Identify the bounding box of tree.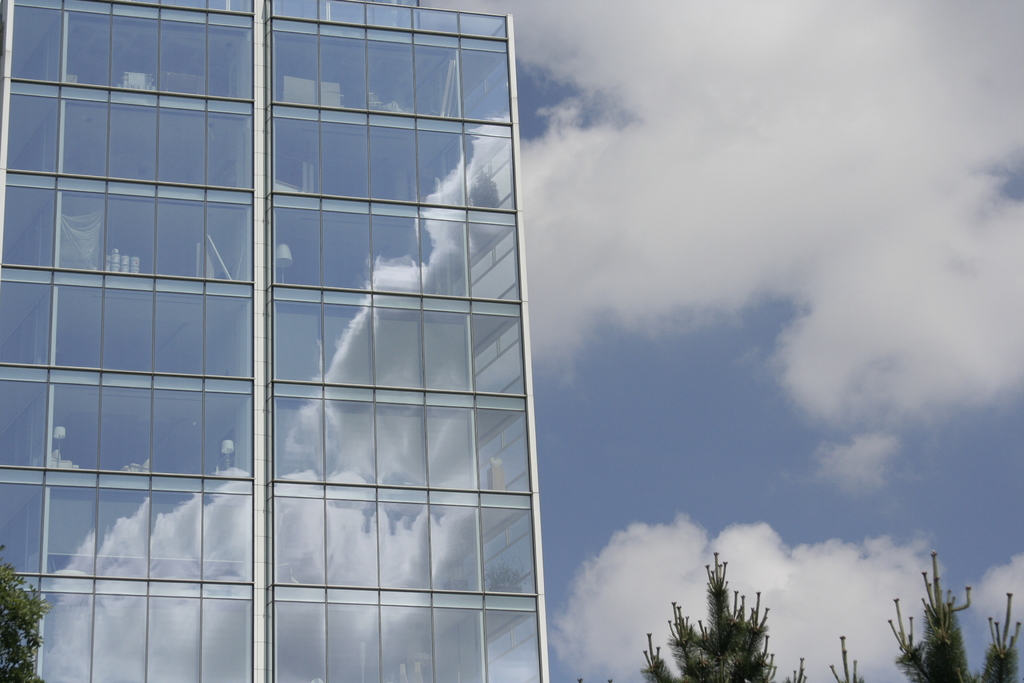
886, 550, 1023, 682.
